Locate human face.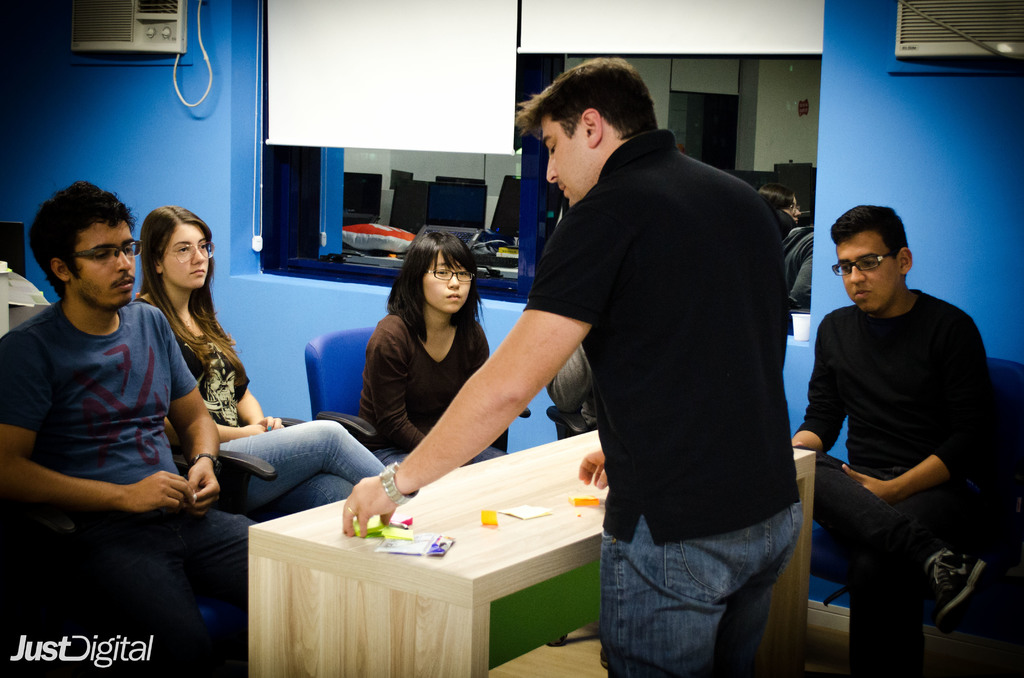
Bounding box: left=544, top=118, right=596, bottom=201.
